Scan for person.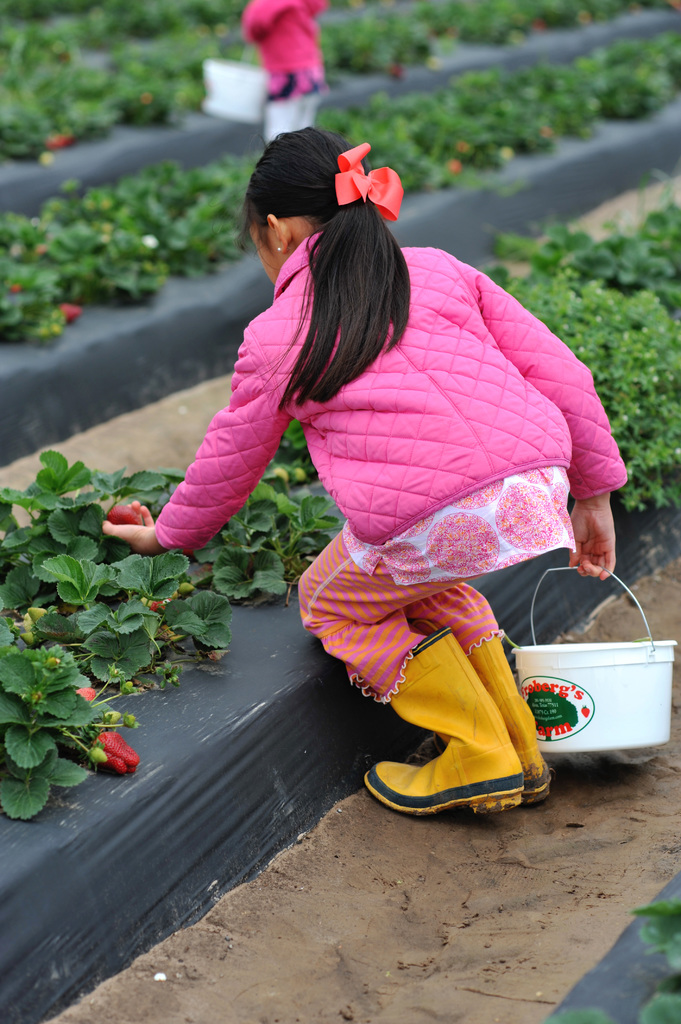
Scan result: x1=100, y1=129, x2=625, y2=810.
